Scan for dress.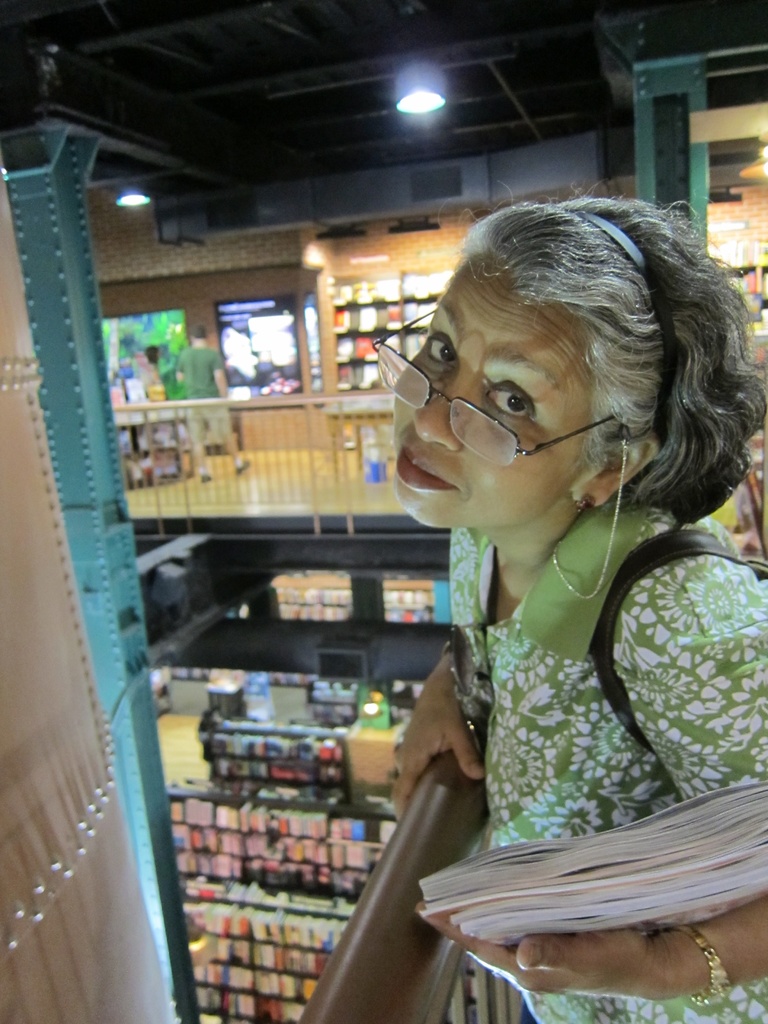
Scan result: [left=448, top=490, right=767, bottom=1023].
